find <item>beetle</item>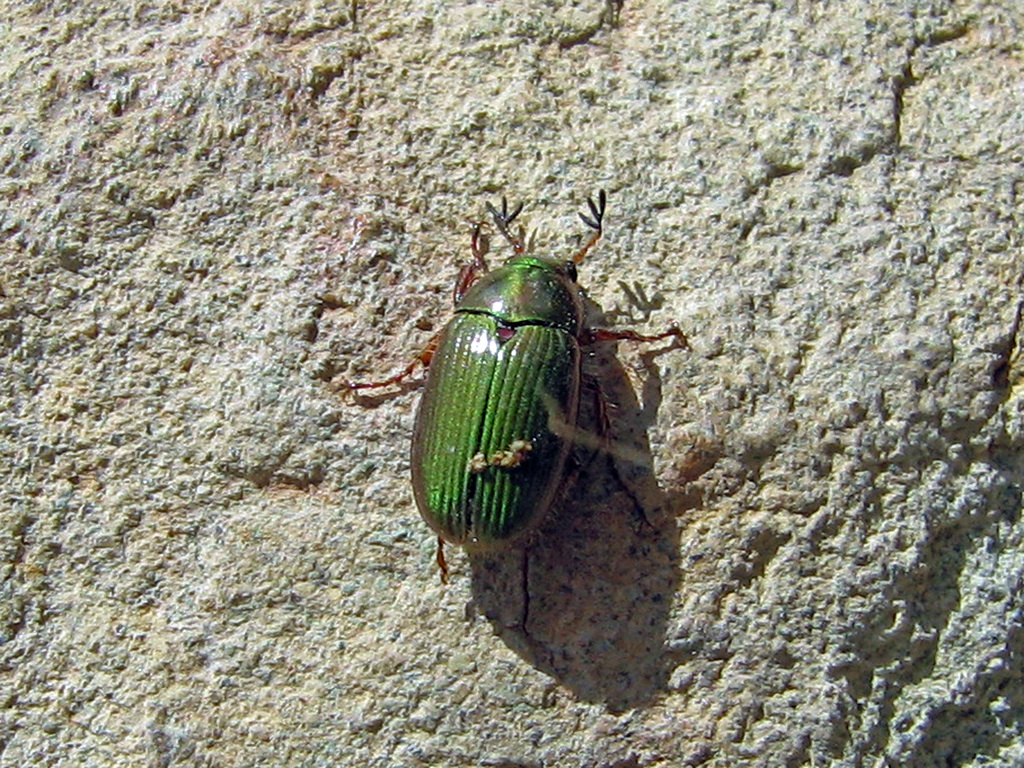
(369, 171, 693, 636)
